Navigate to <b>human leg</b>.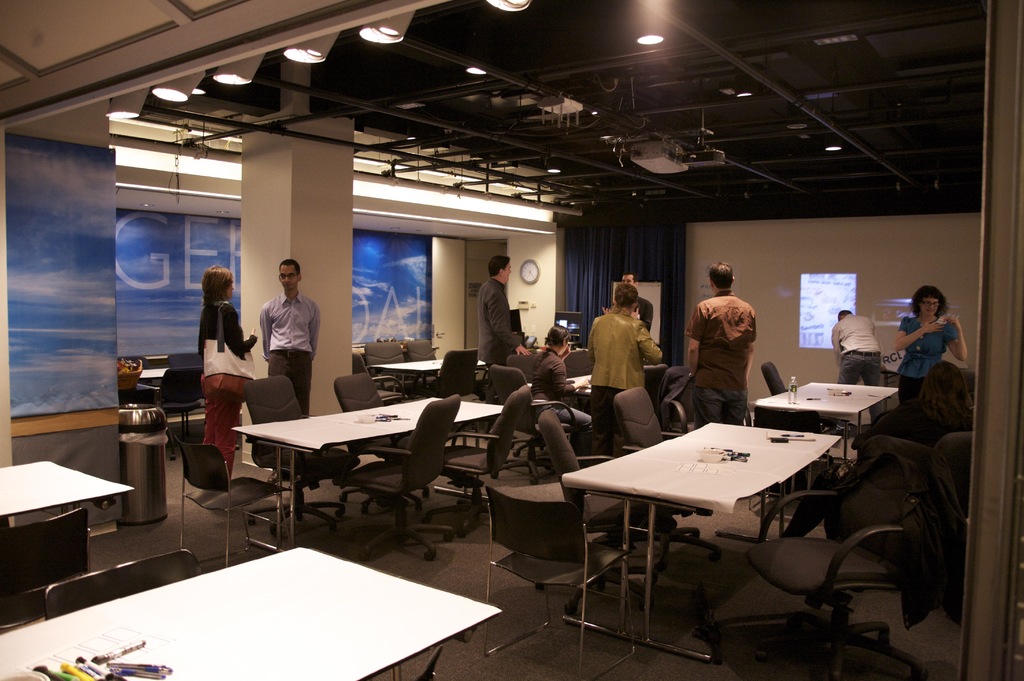
Navigation target: [214,386,236,477].
